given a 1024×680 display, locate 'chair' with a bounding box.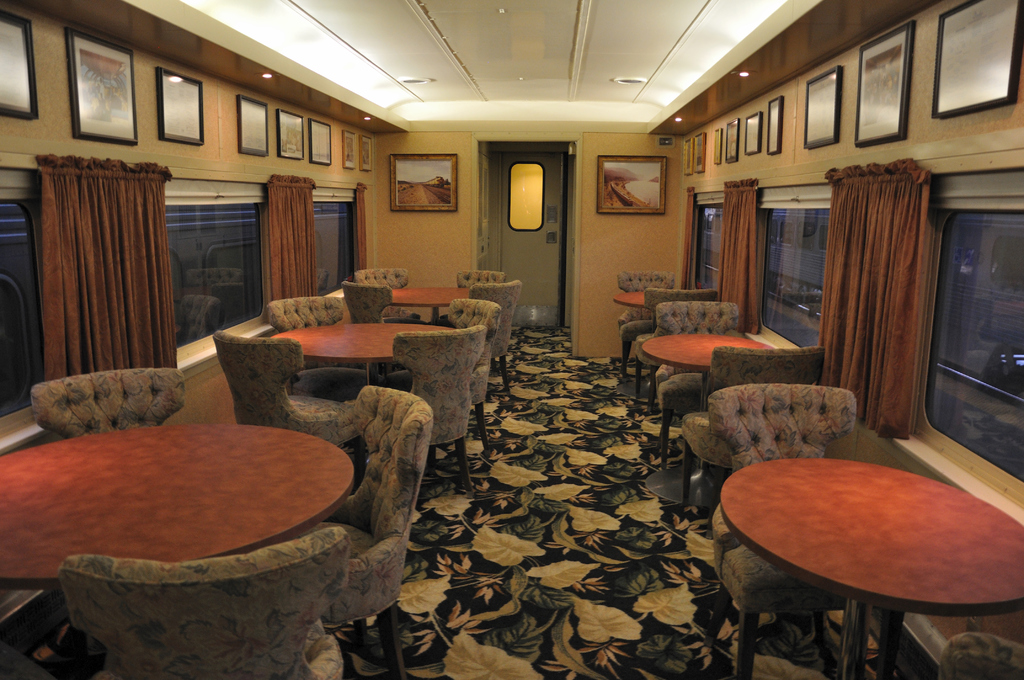
Located: <region>204, 332, 368, 486</region>.
